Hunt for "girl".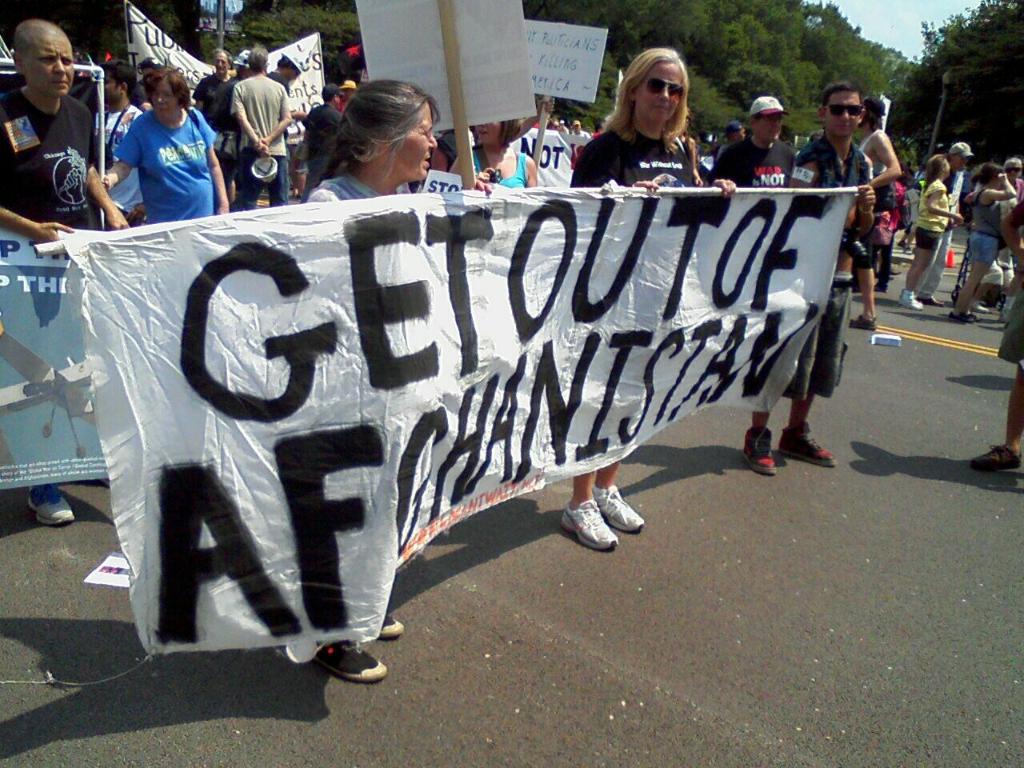
Hunted down at crop(946, 164, 1016, 324).
